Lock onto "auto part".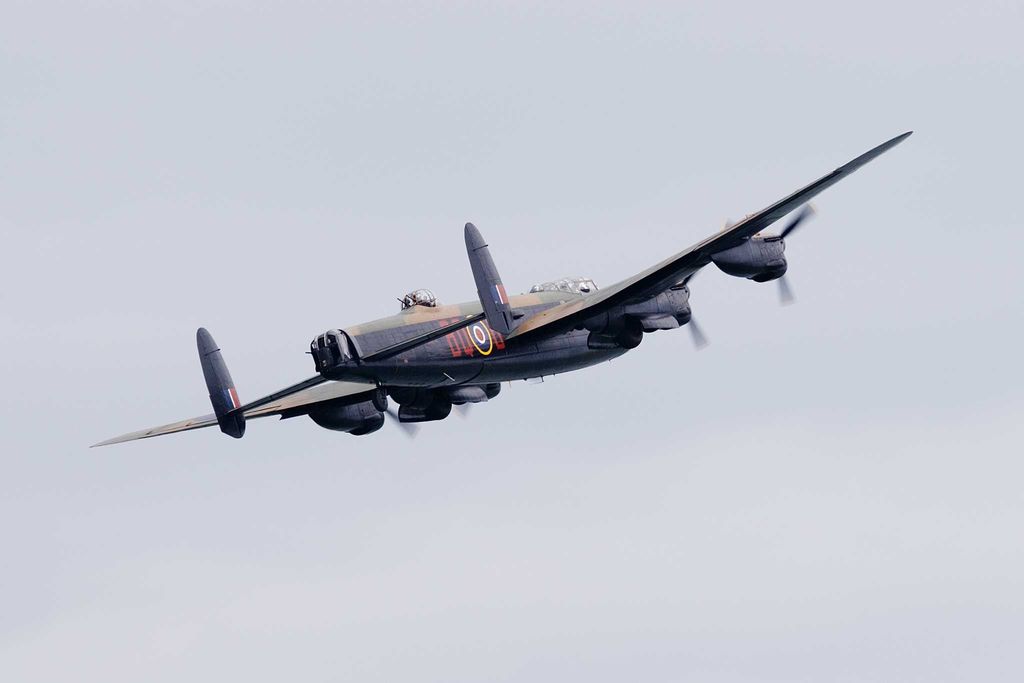
Locked: <region>382, 404, 424, 441</region>.
